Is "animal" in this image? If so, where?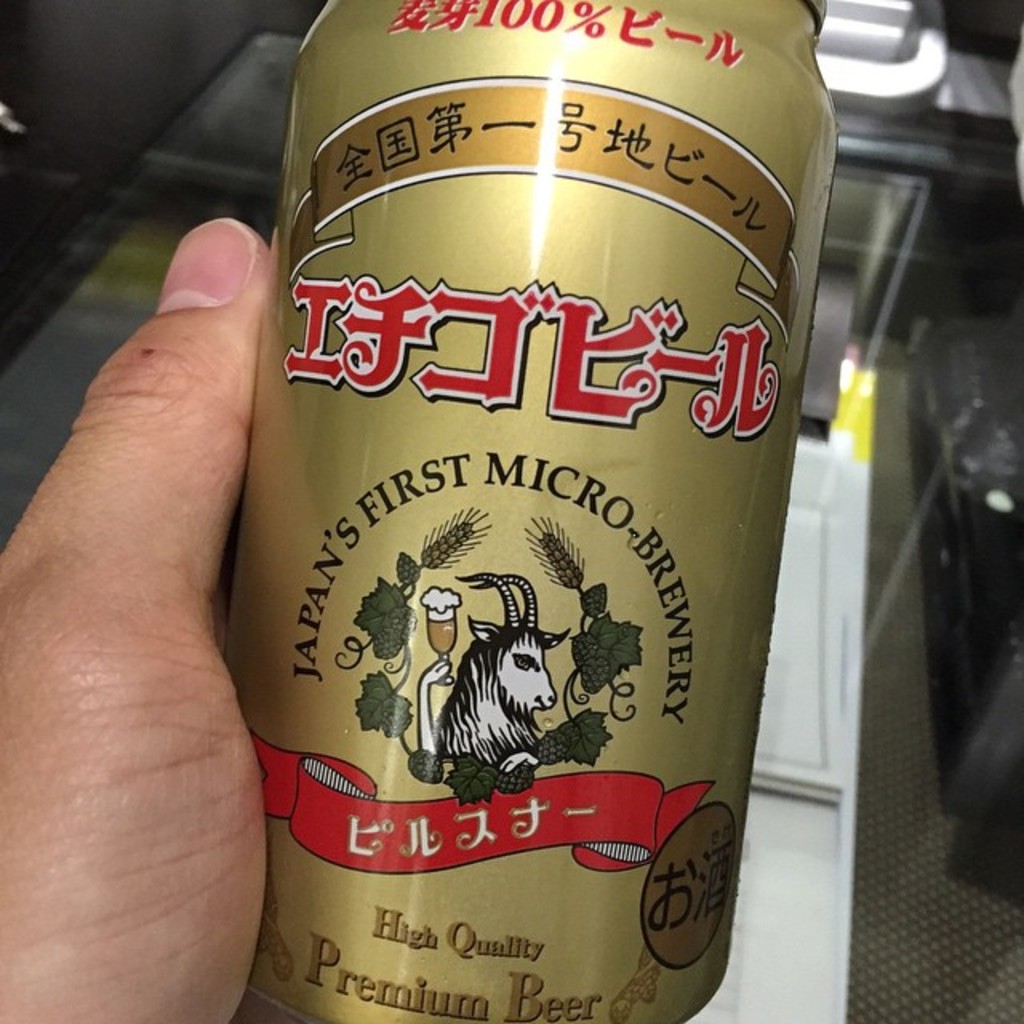
Yes, at [x1=432, y1=574, x2=558, y2=774].
